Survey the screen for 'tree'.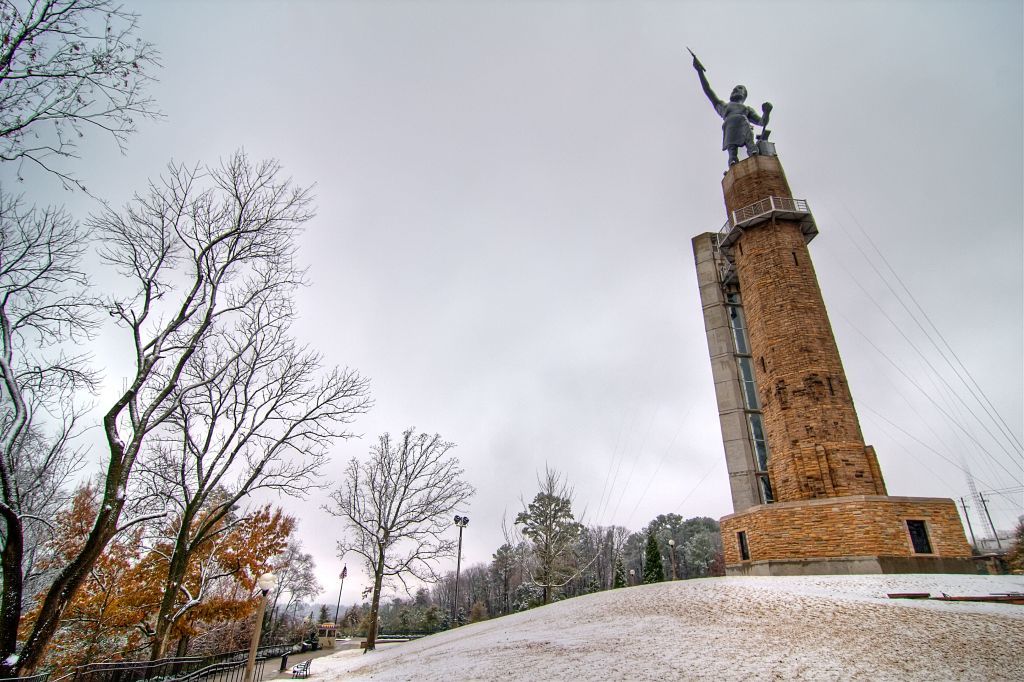
Survey found: rect(41, 125, 313, 673).
